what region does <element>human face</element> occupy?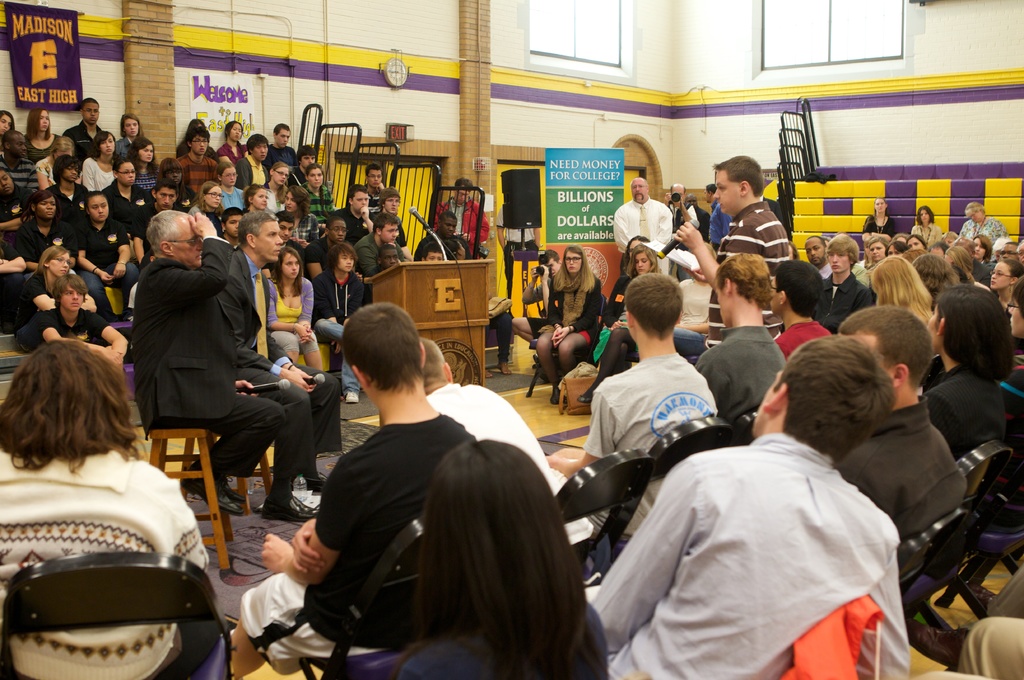
rect(253, 189, 268, 210).
